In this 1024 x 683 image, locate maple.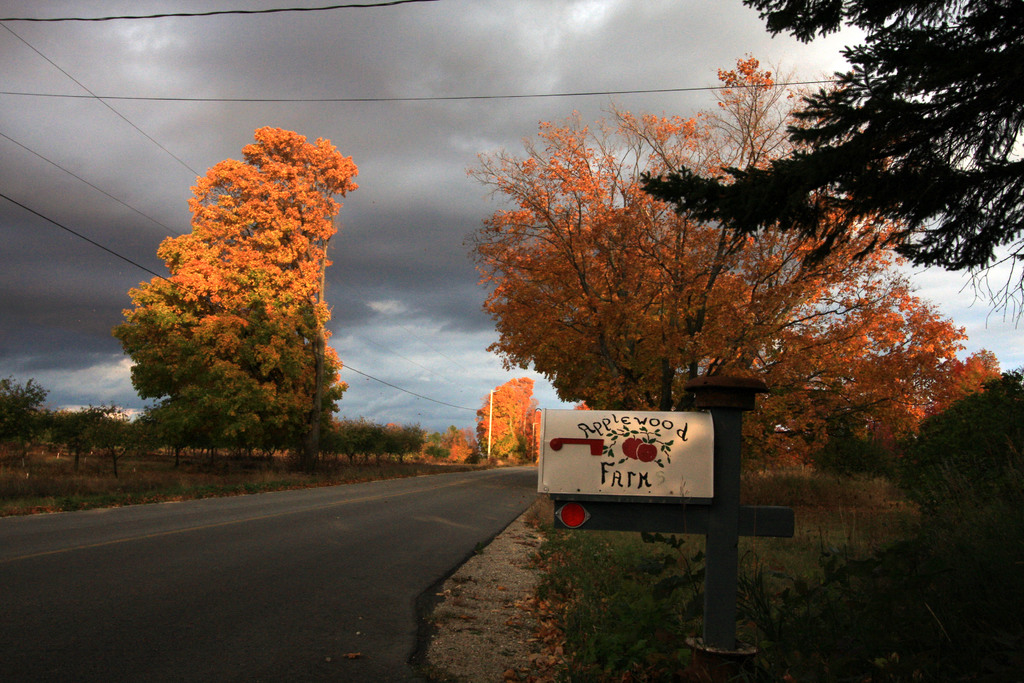
Bounding box: [481, 370, 524, 464].
